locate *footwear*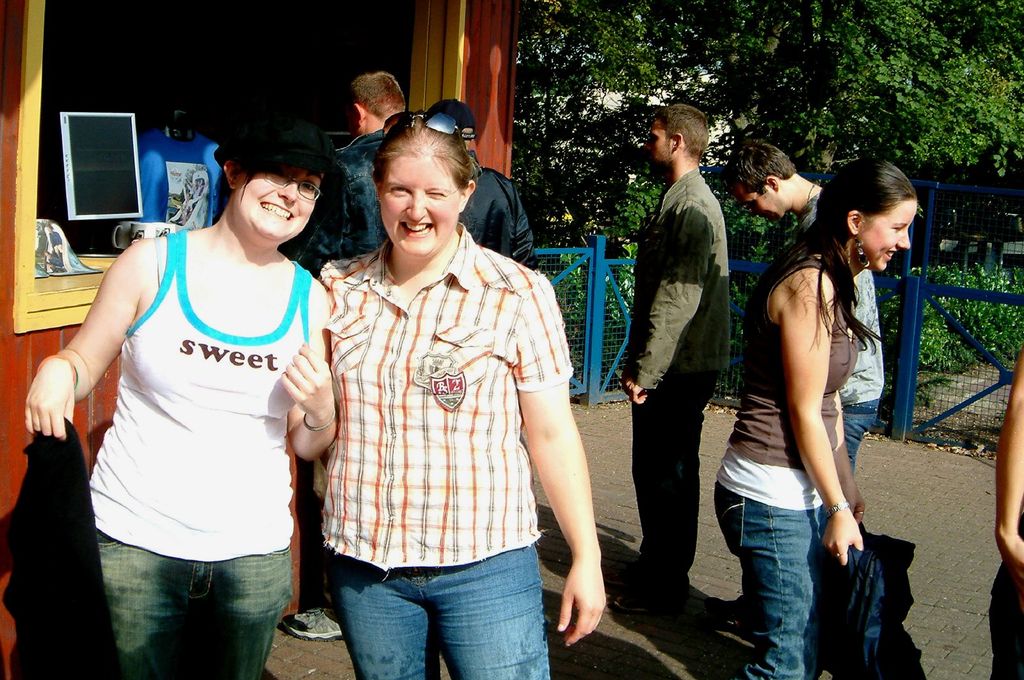
614:585:681:615
